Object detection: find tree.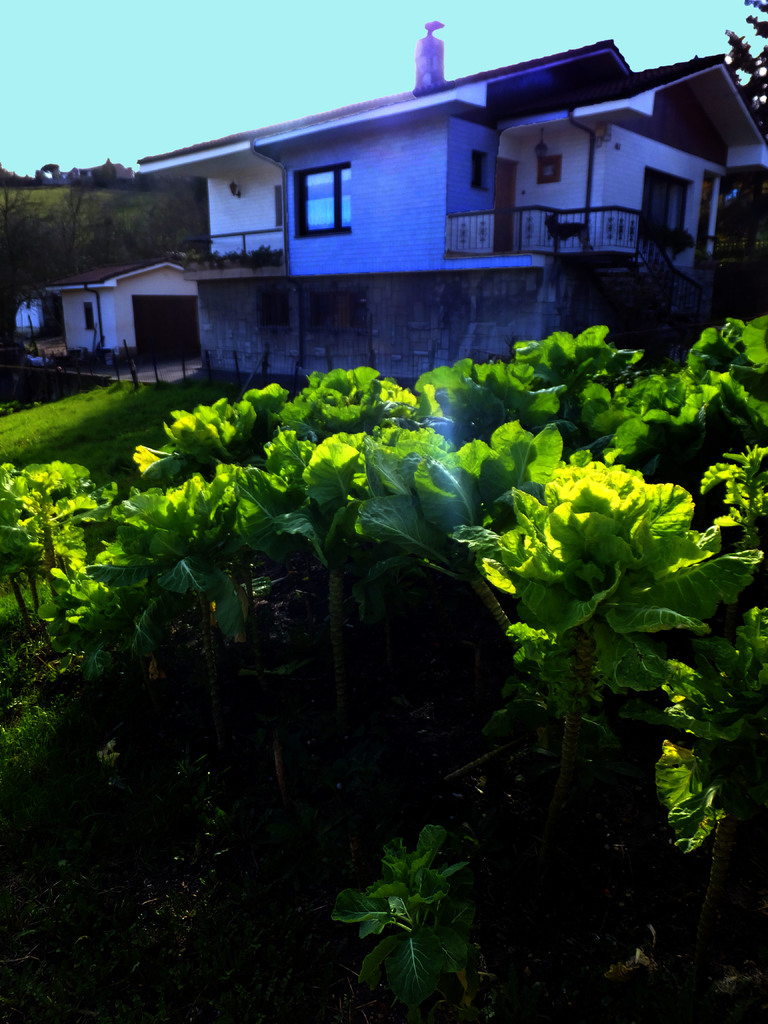
detection(44, 173, 113, 298).
